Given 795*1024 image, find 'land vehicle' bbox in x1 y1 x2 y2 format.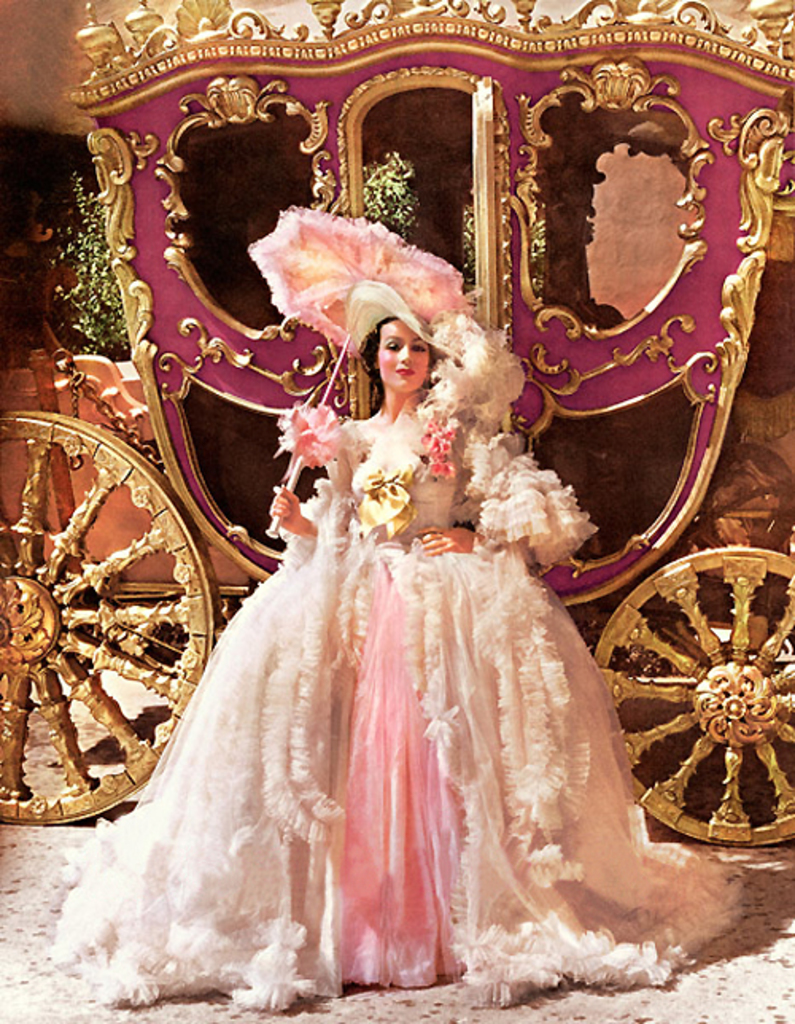
3 0 793 846.
